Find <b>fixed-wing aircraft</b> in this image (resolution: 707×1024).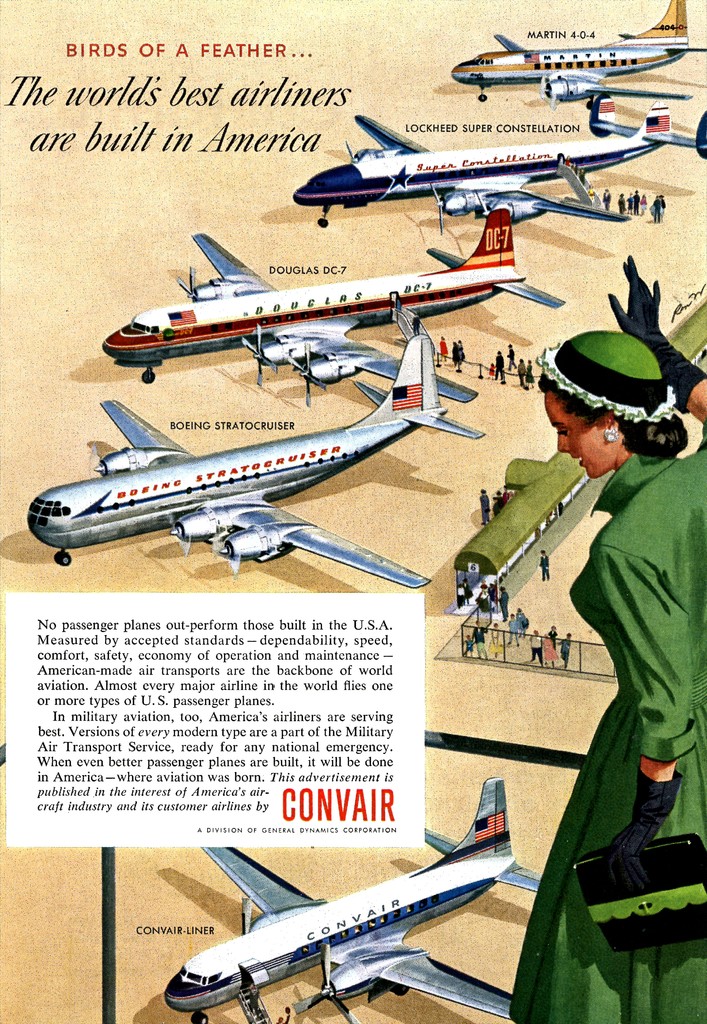
<box>92,205,566,406</box>.
